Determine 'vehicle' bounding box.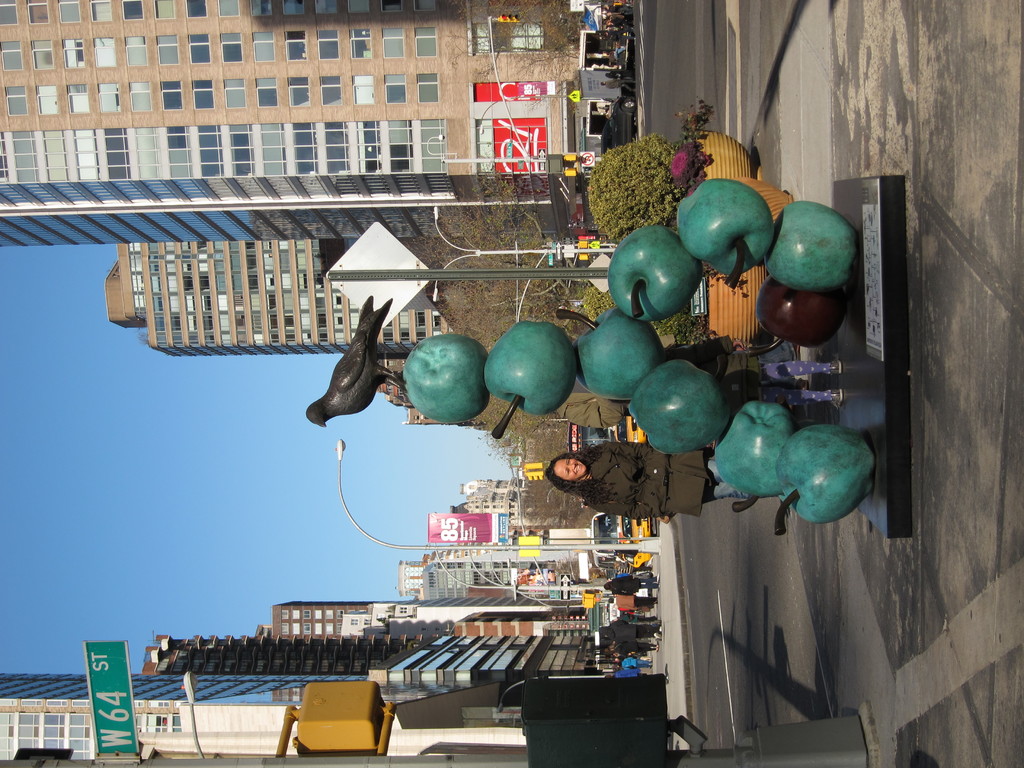
Determined: {"left": 590, "top": 509, "right": 653, "bottom": 568}.
